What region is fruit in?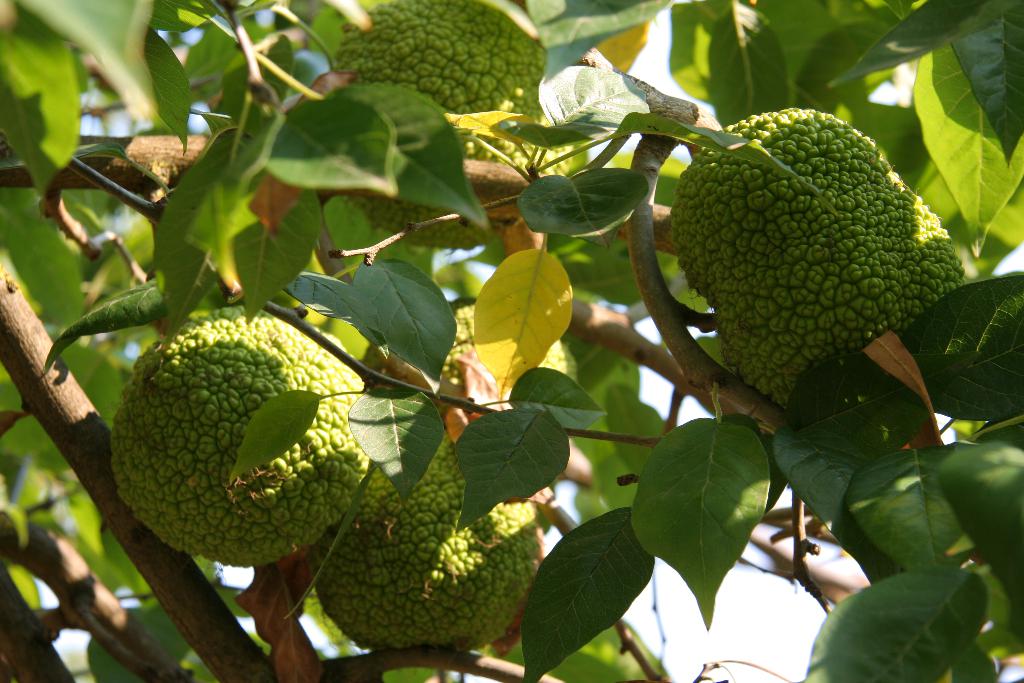
box(120, 290, 350, 576).
